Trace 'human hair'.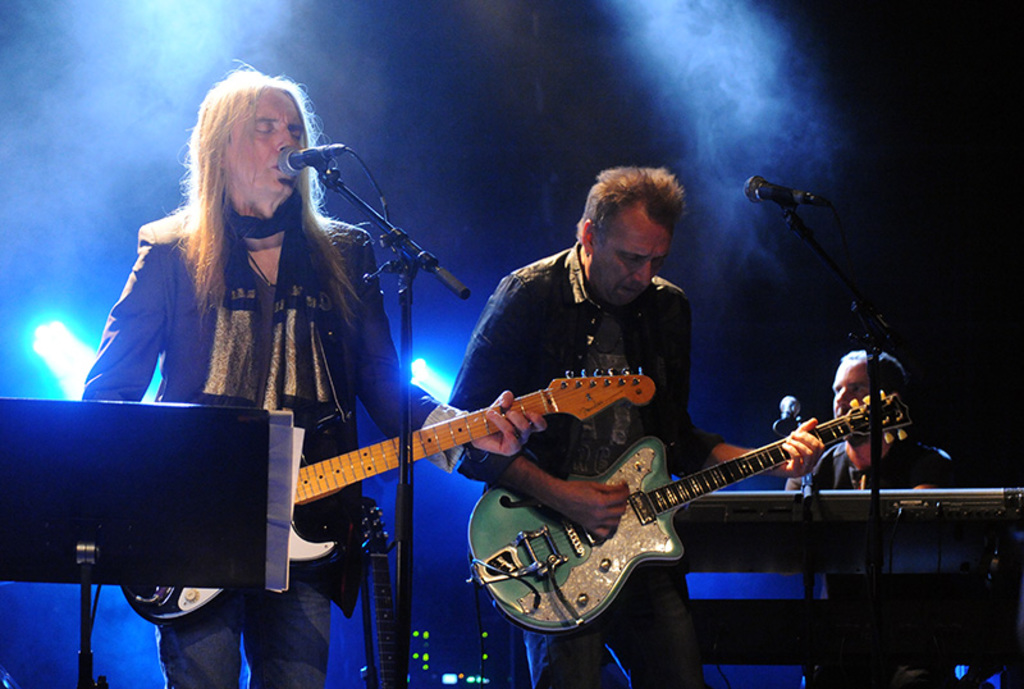
Traced to box=[576, 165, 687, 245].
